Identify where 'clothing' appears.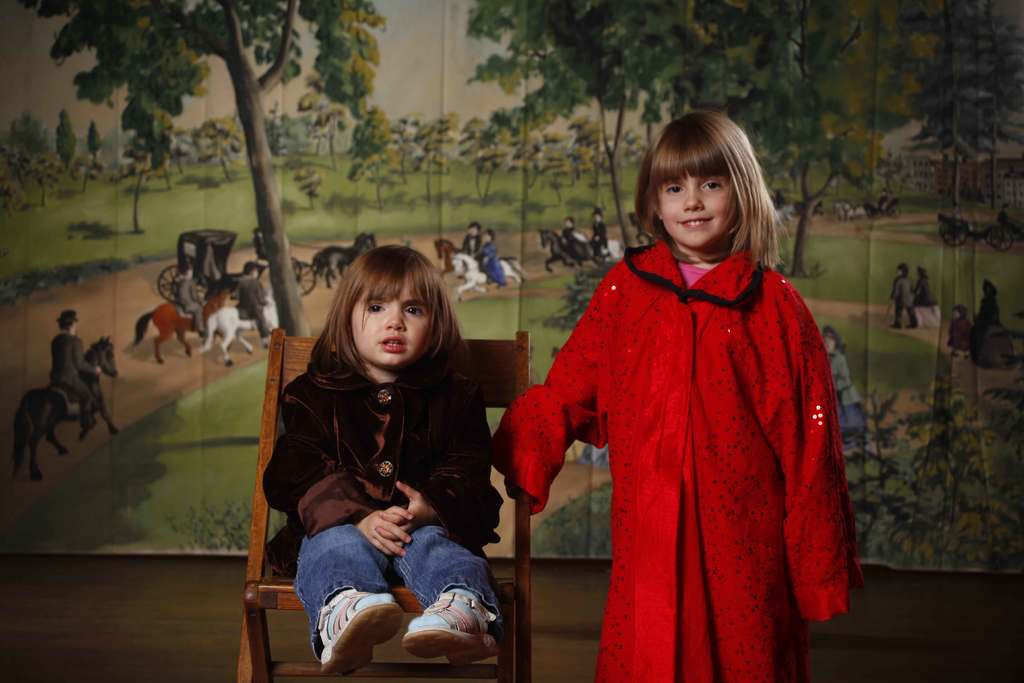
Appears at [979,293,1003,334].
